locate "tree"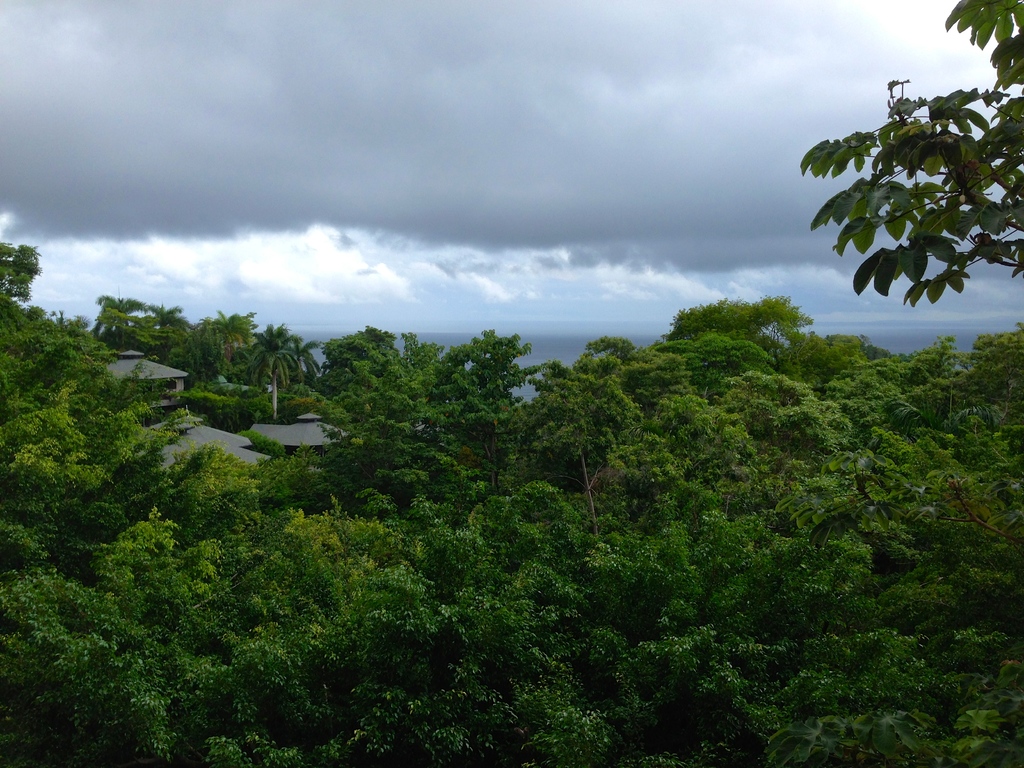
box(669, 298, 813, 351)
